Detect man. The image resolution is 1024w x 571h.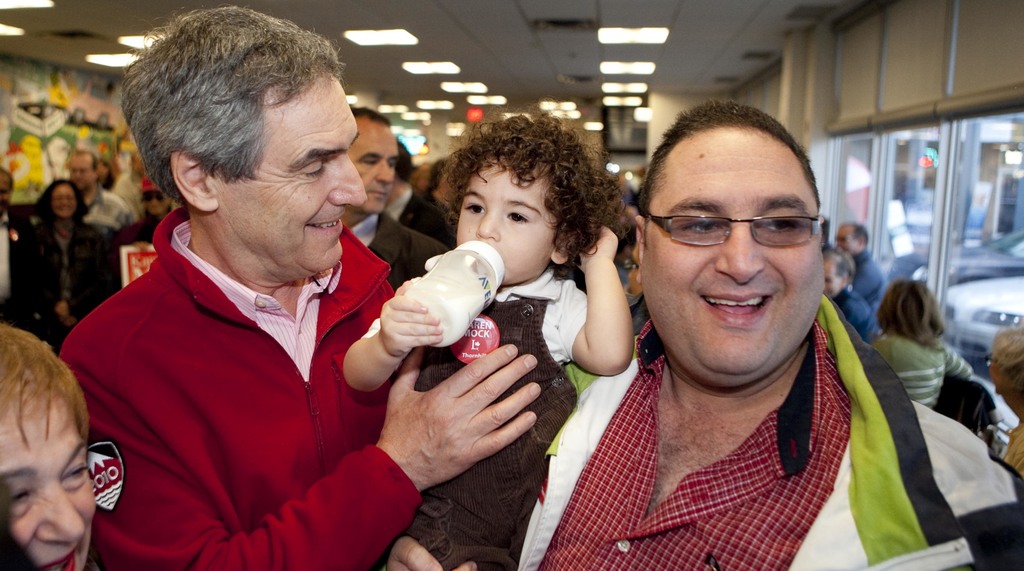
826/222/890/306.
